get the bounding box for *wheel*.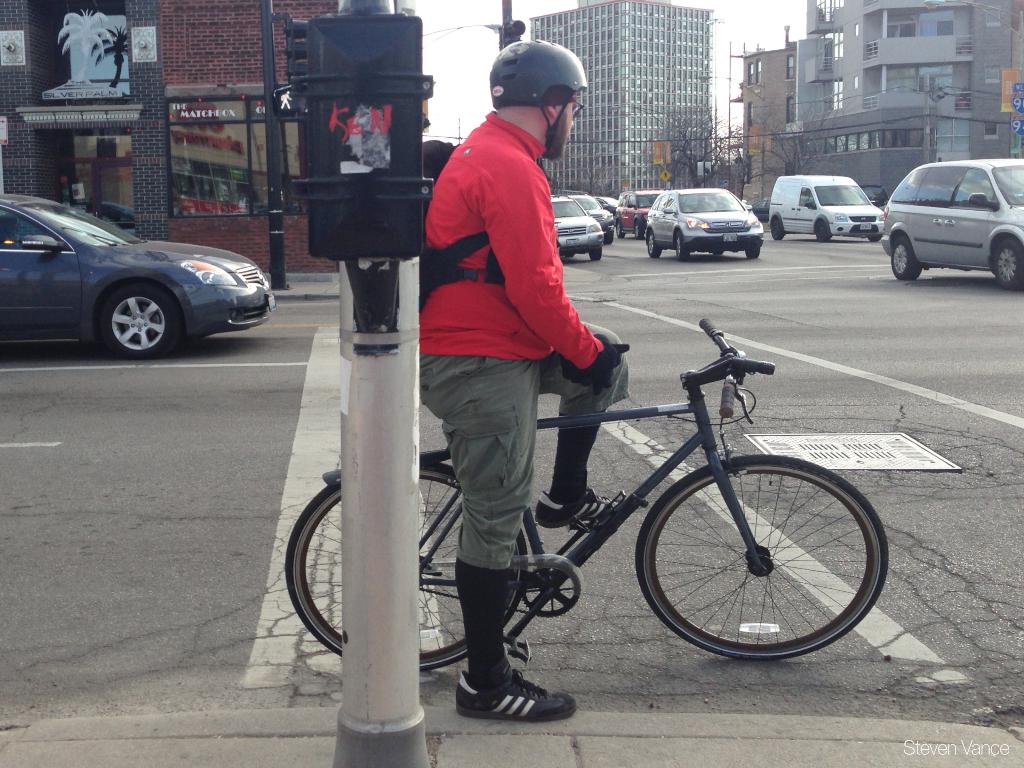
588:247:601:261.
